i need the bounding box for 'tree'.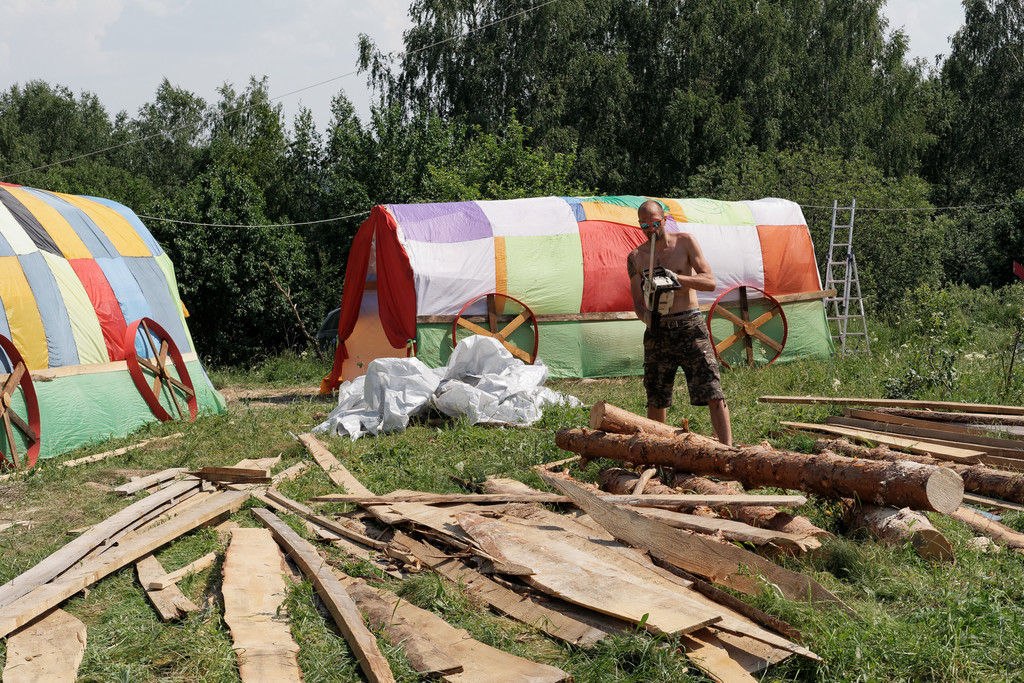
Here it is: 73,126,189,220.
